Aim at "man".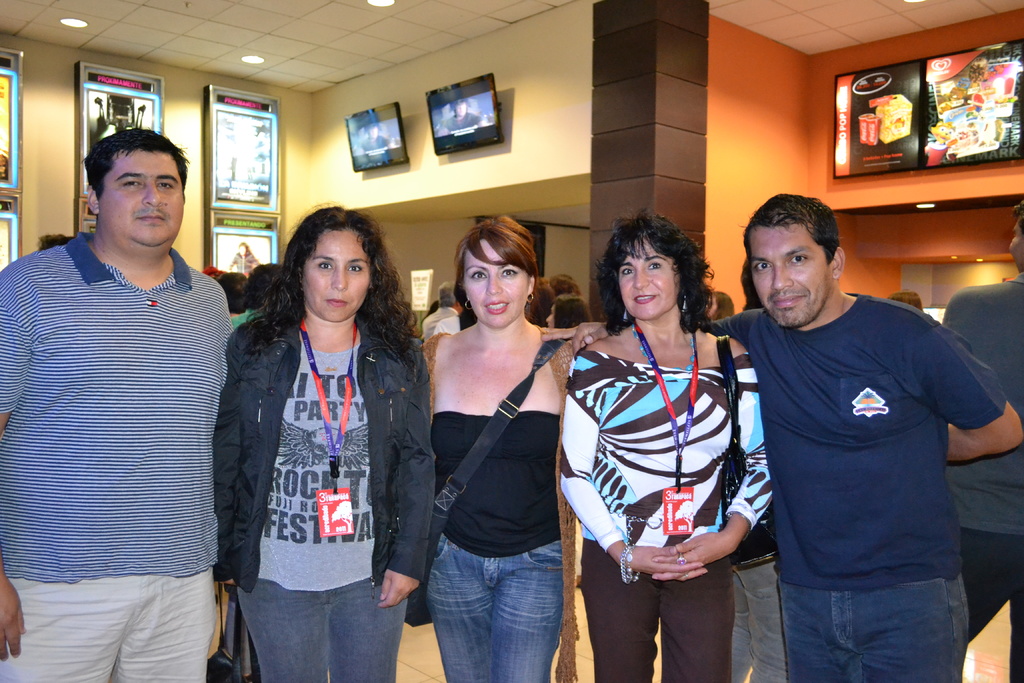
Aimed at region(435, 97, 486, 132).
